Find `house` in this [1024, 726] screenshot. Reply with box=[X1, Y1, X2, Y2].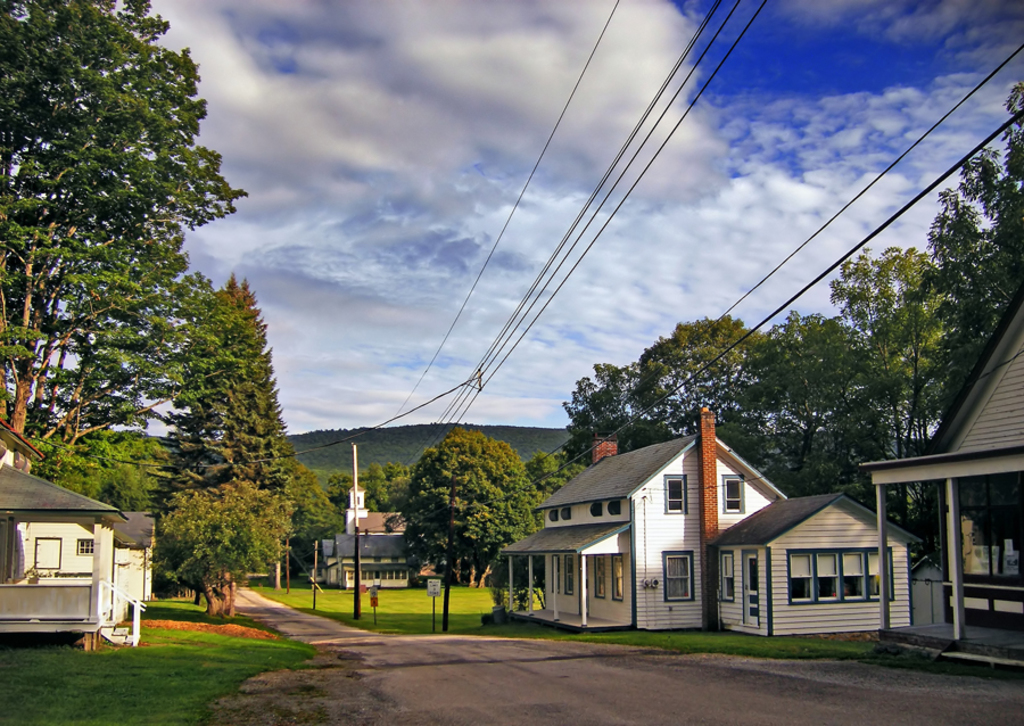
box=[860, 296, 1023, 665].
